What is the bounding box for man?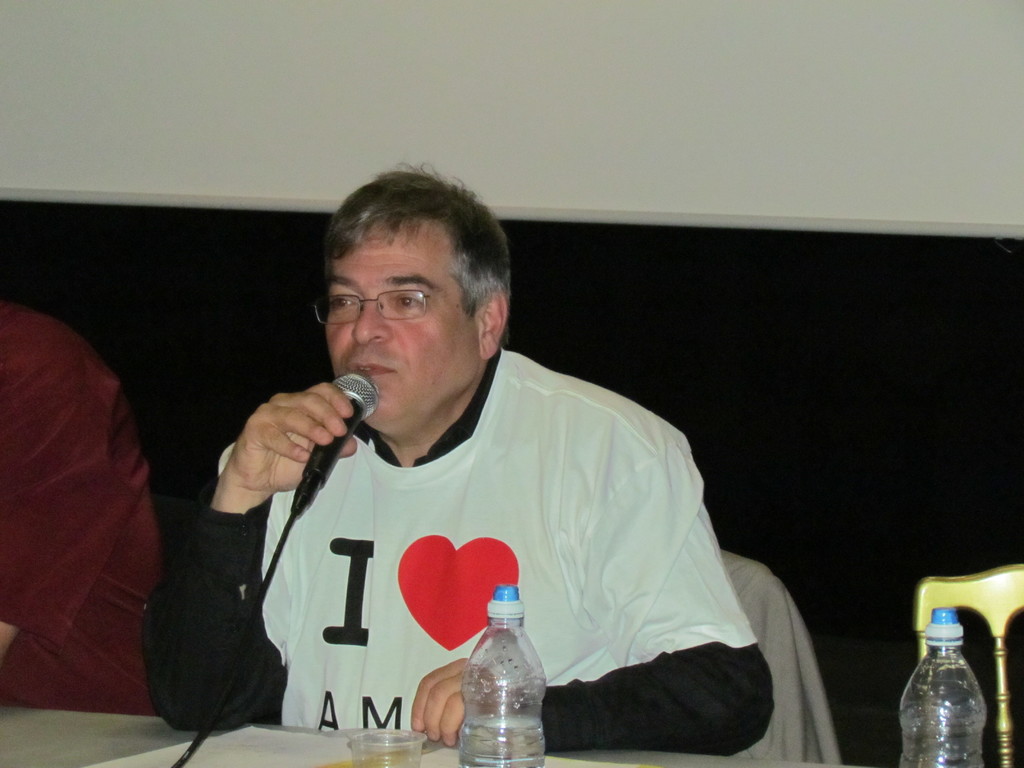
[x1=138, y1=164, x2=769, y2=754].
